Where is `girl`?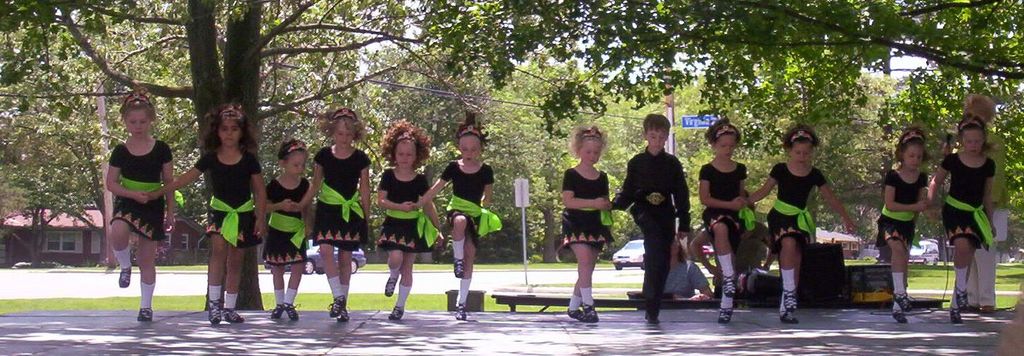
detection(553, 123, 615, 326).
